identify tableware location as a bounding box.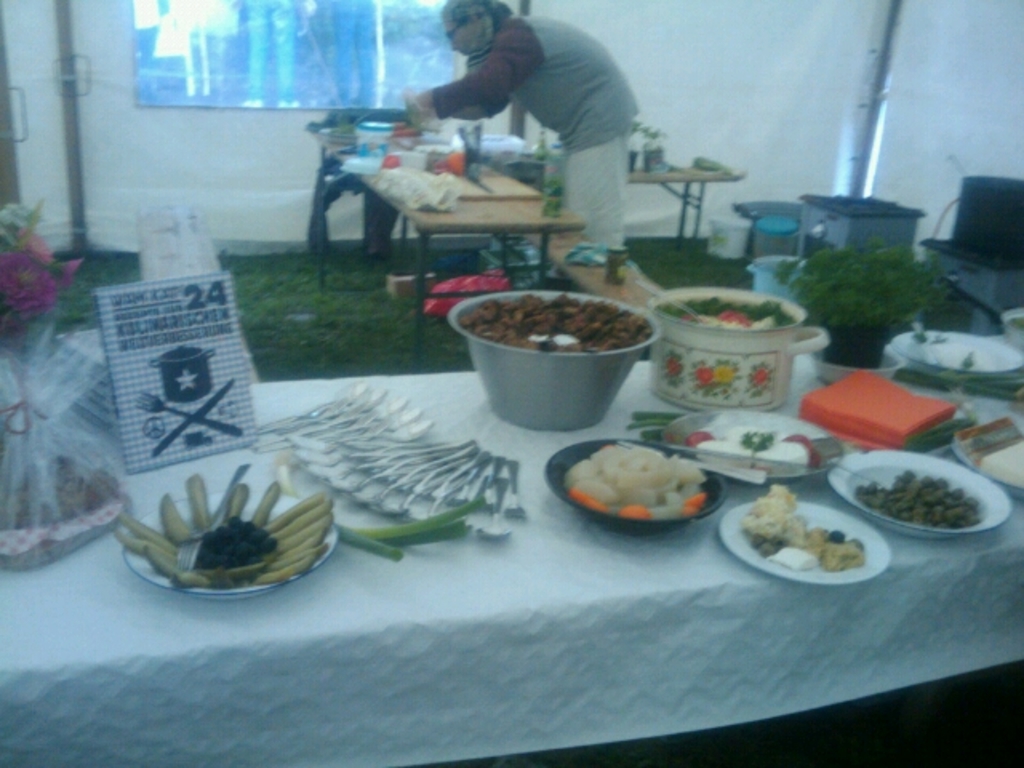
<bbox>664, 406, 845, 482</bbox>.
